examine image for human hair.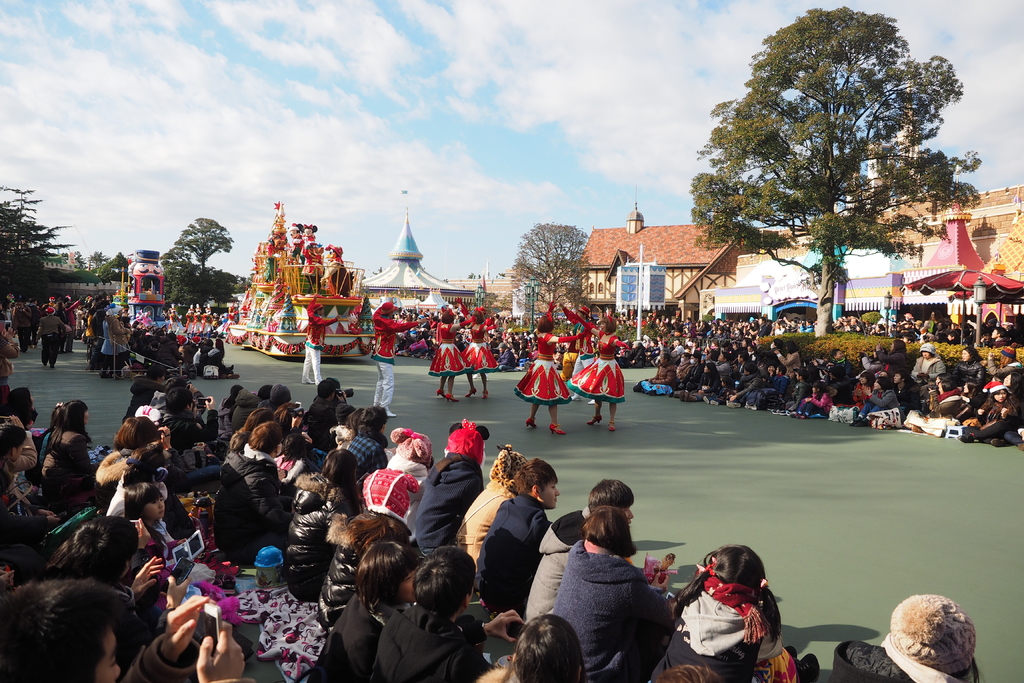
Examination result: {"left": 775, "top": 363, "right": 786, "bottom": 374}.
